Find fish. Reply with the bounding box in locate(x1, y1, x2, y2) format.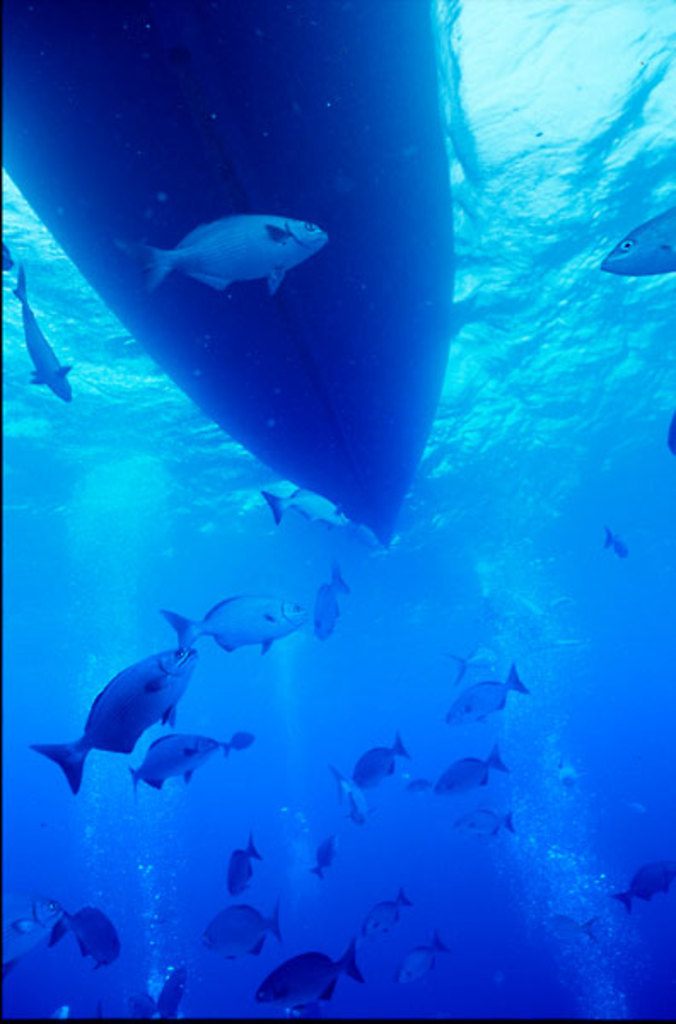
locate(119, 734, 222, 783).
